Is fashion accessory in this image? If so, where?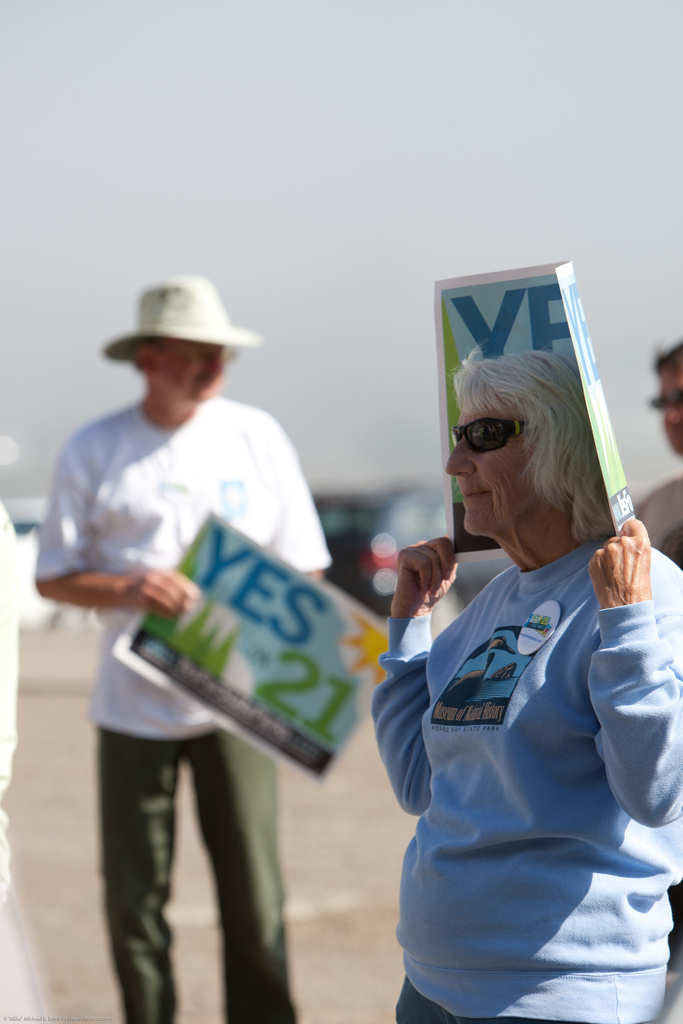
Yes, at (left=101, top=276, right=264, bottom=365).
